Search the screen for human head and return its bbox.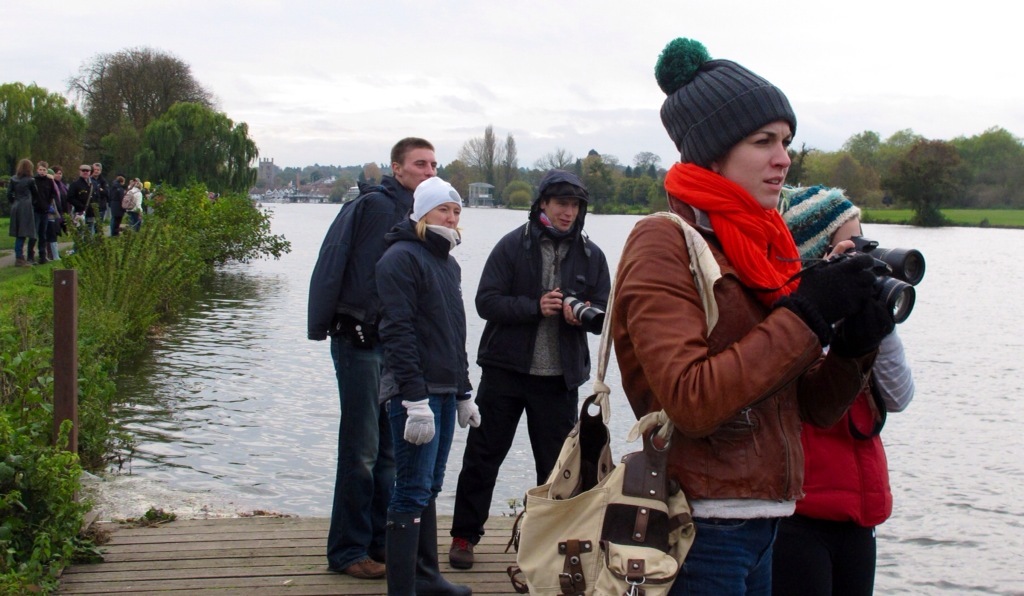
Found: 20, 156, 36, 175.
